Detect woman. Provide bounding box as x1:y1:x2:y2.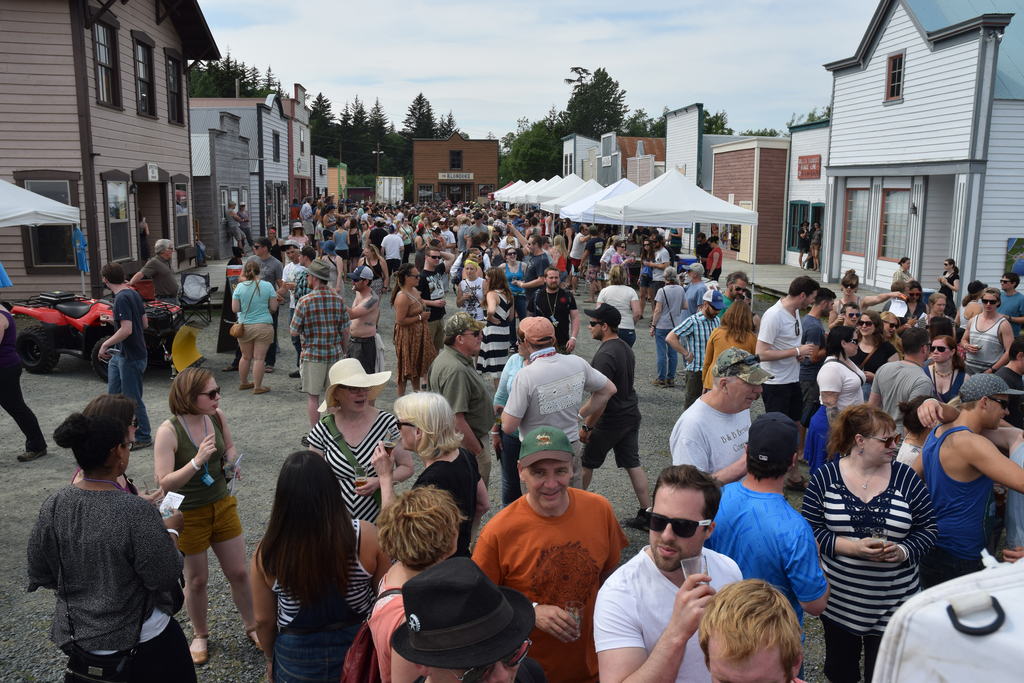
918:334:976:406.
